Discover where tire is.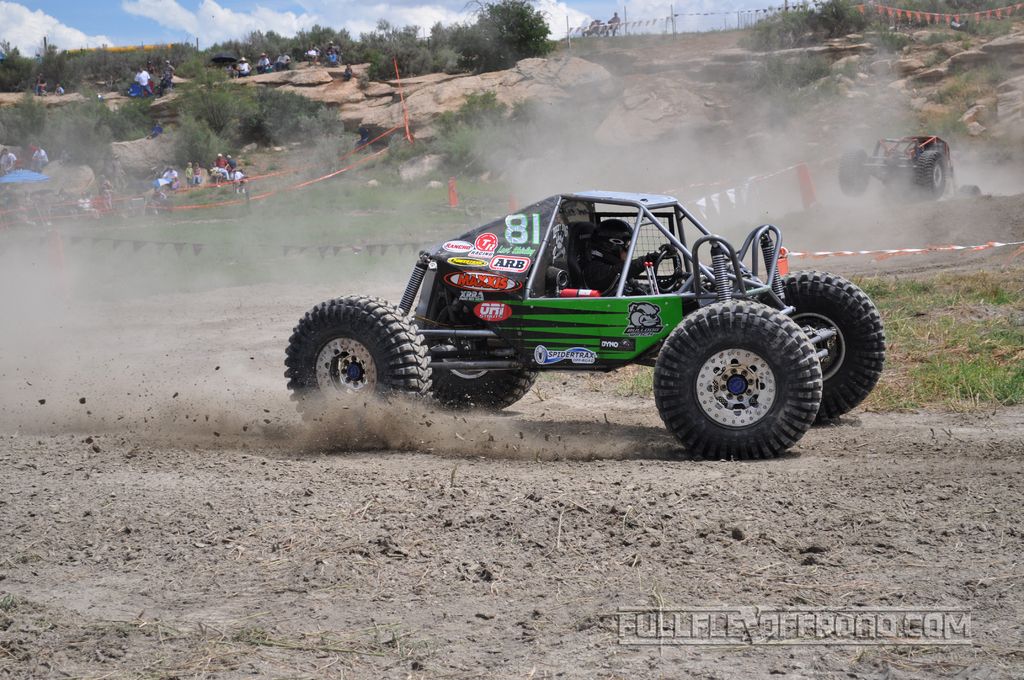
Discovered at bbox=(430, 364, 541, 413).
